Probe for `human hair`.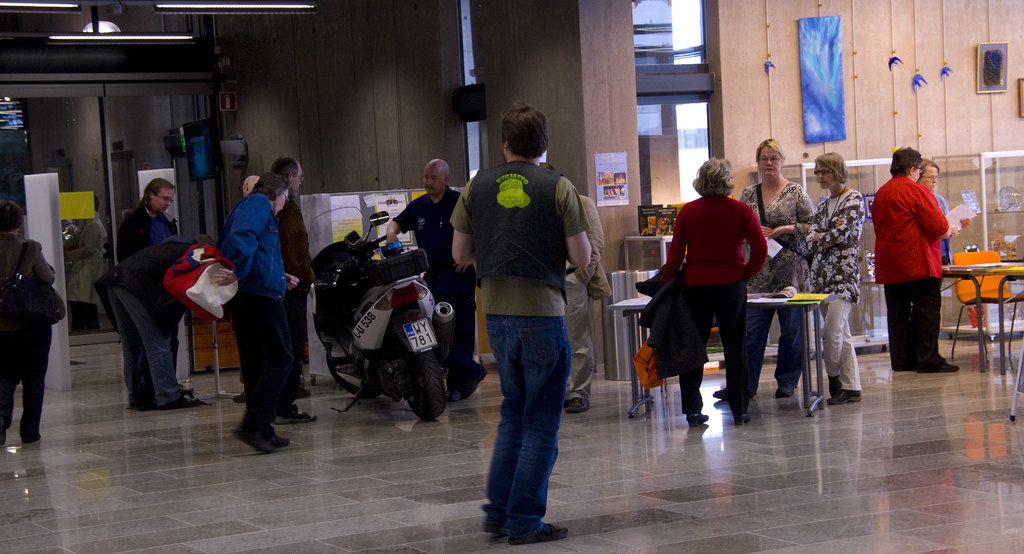
Probe result: <bbox>694, 157, 737, 204</bbox>.
